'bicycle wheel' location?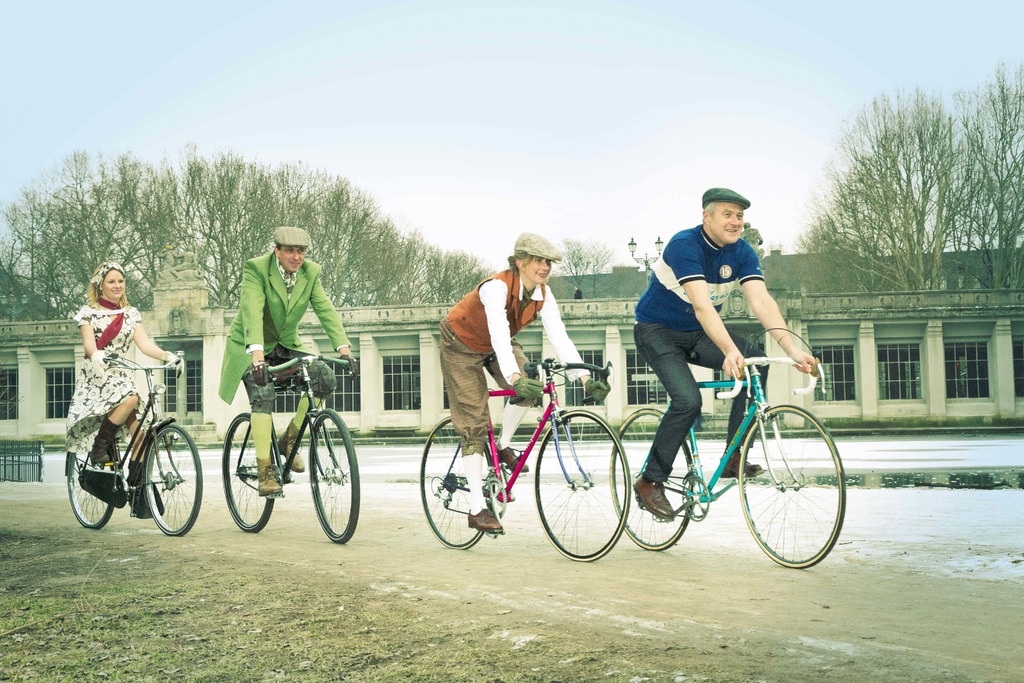
<region>216, 415, 273, 539</region>
